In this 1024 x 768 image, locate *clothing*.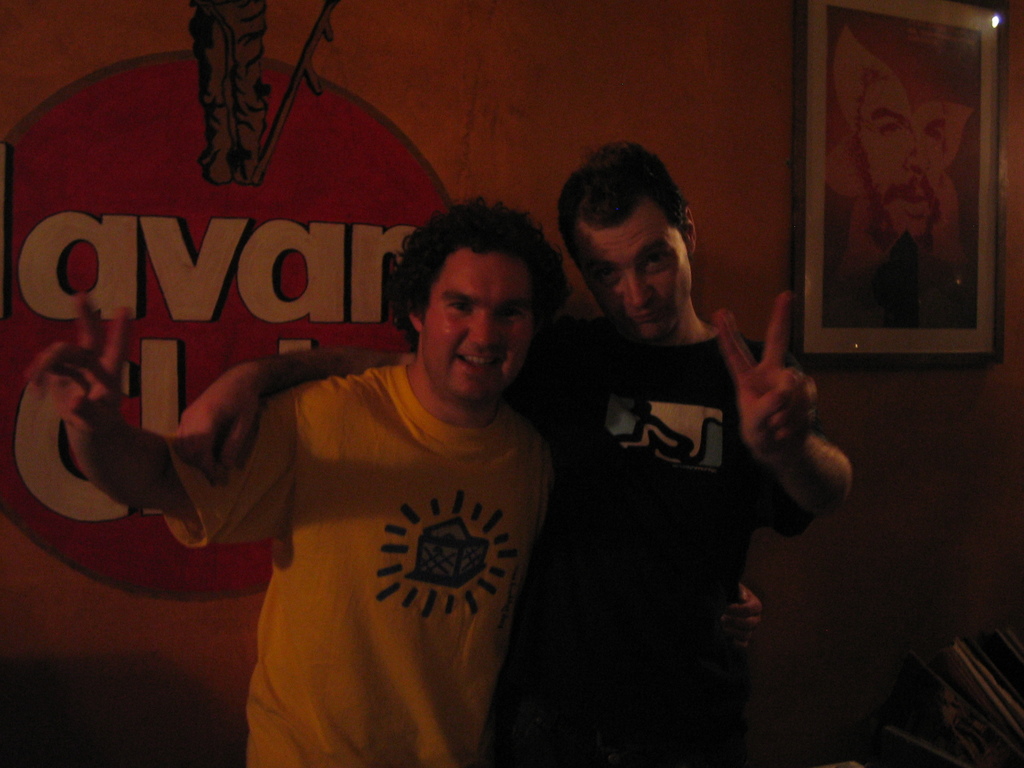
Bounding box: region(141, 298, 570, 745).
